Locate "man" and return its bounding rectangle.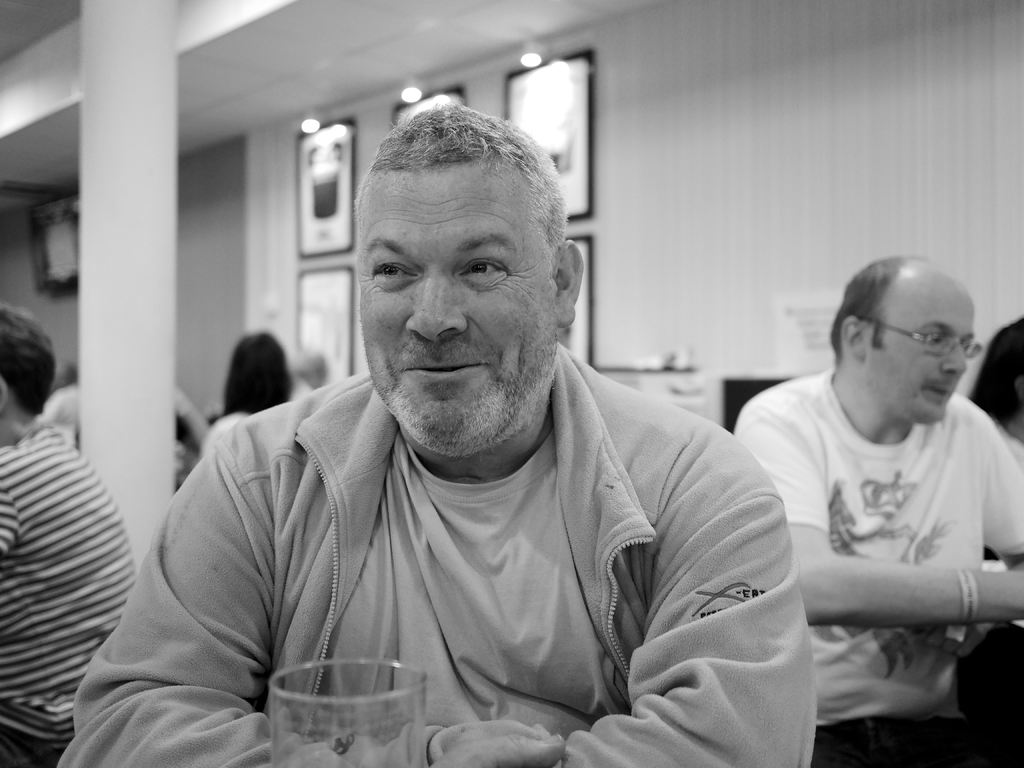
locate(743, 232, 1012, 756).
